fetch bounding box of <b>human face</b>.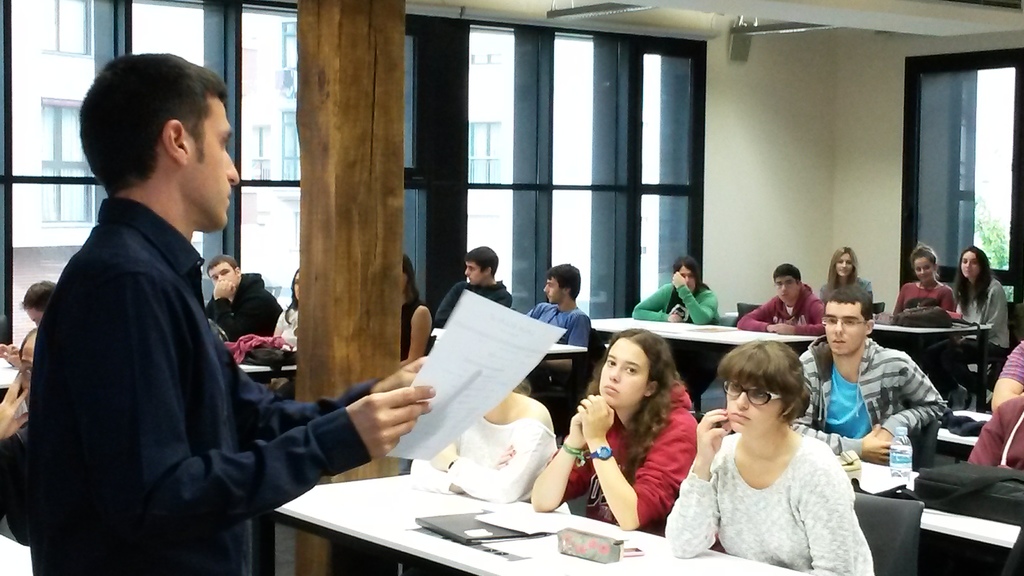
Bbox: [680, 269, 694, 288].
